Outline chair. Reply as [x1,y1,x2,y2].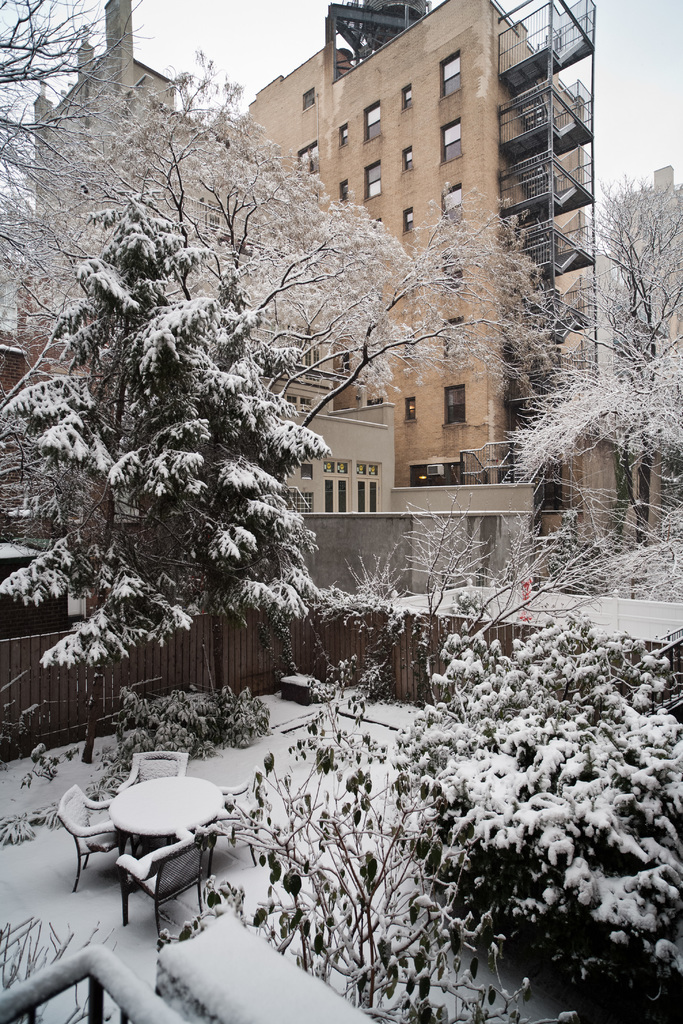
[202,777,265,870].
